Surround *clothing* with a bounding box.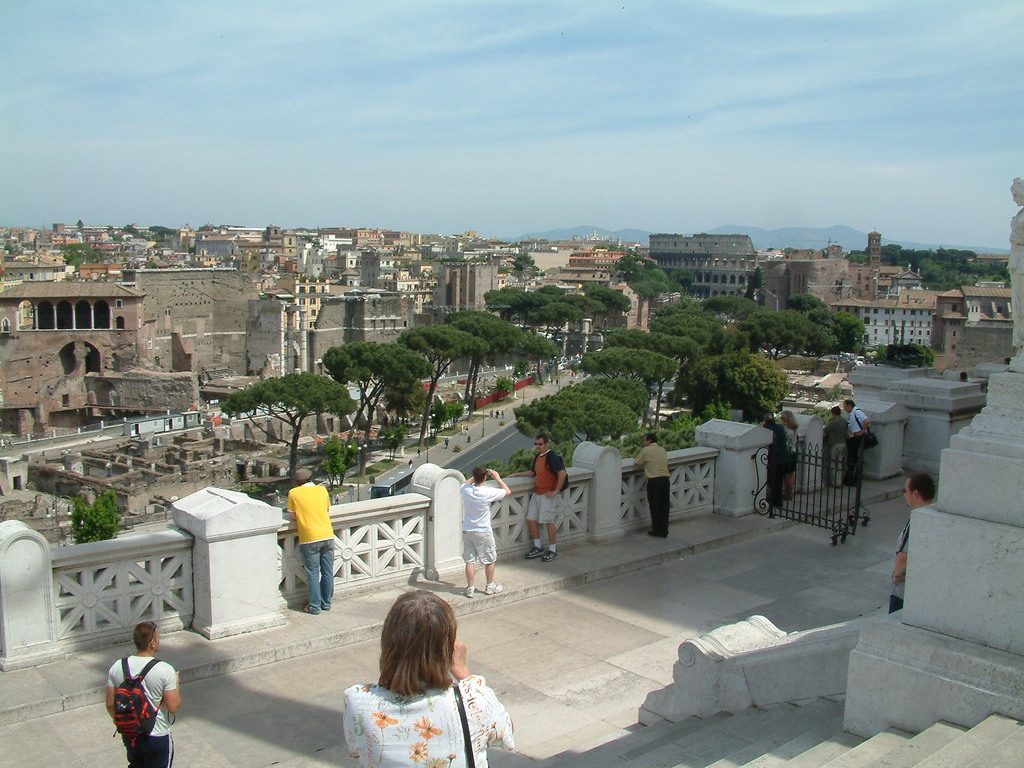
885 511 926 614.
